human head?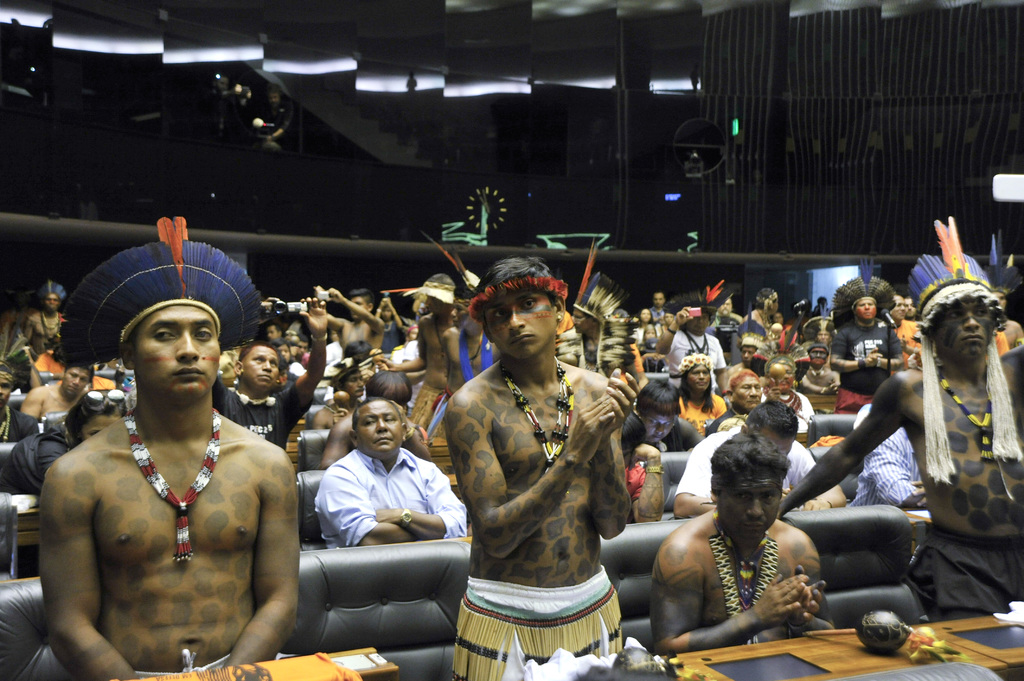
(x1=679, y1=298, x2=716, y2=335)
